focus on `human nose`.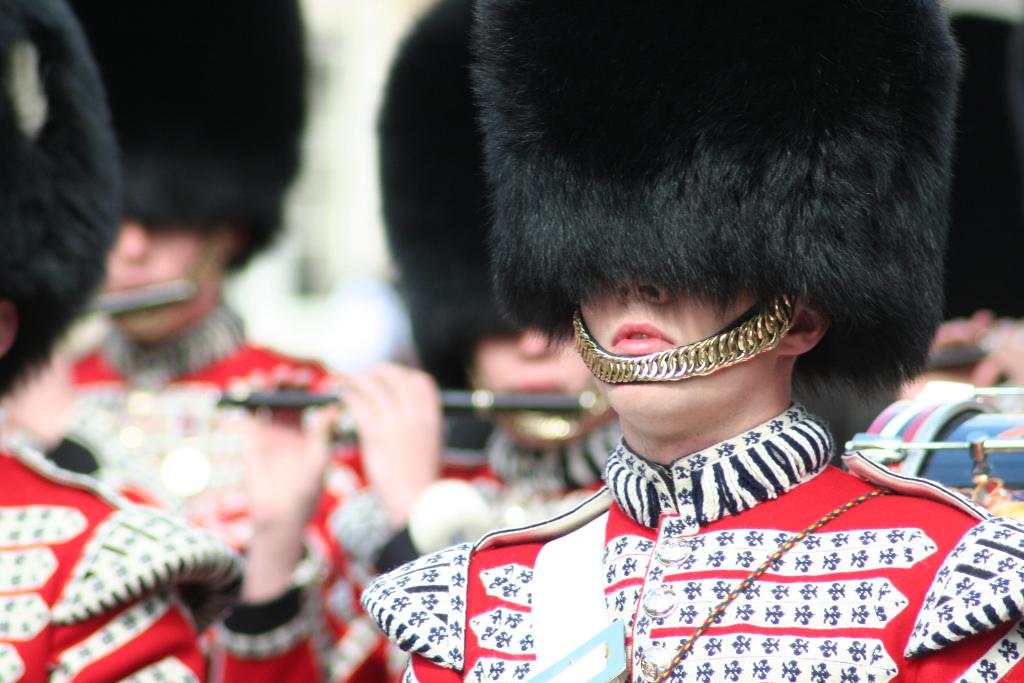
Focused at 514 327 560 359.
